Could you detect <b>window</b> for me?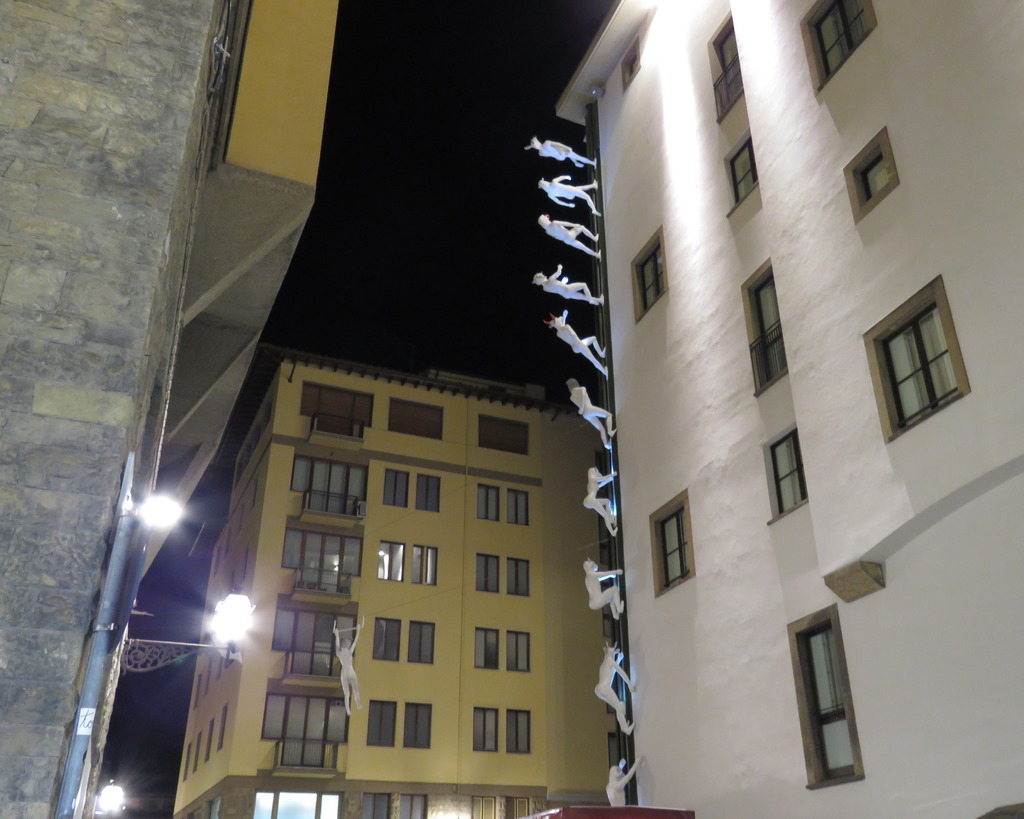
Detection result: bbox=(383, 468, 410, 511).
